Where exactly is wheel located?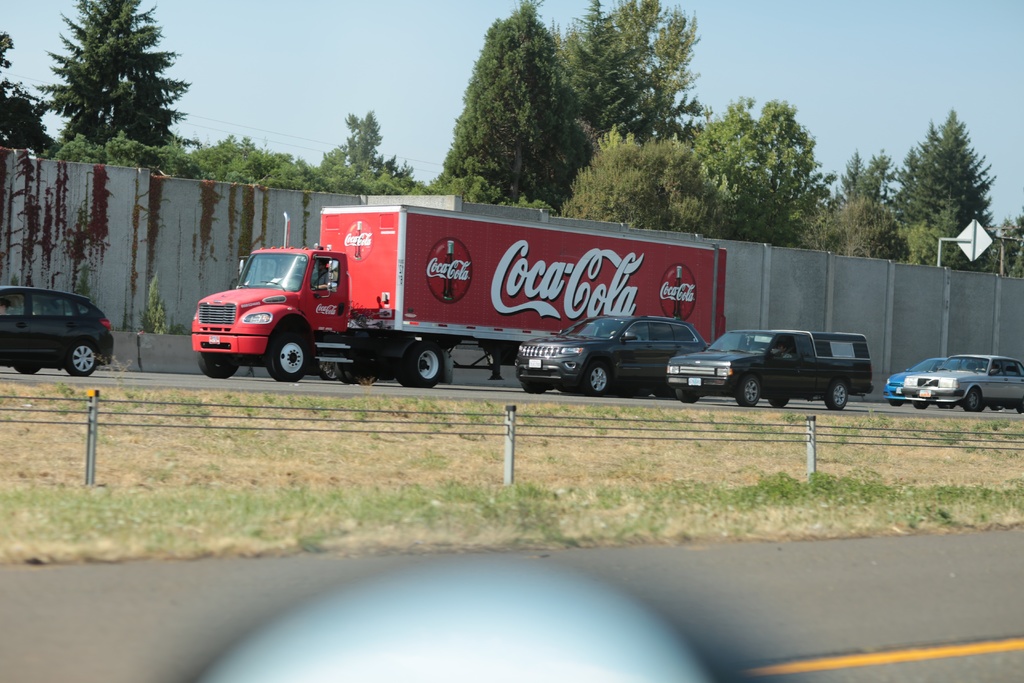
Its bounding box is {"x1": 521, "y1": 383, "x2": 551, "y2": 395}.
